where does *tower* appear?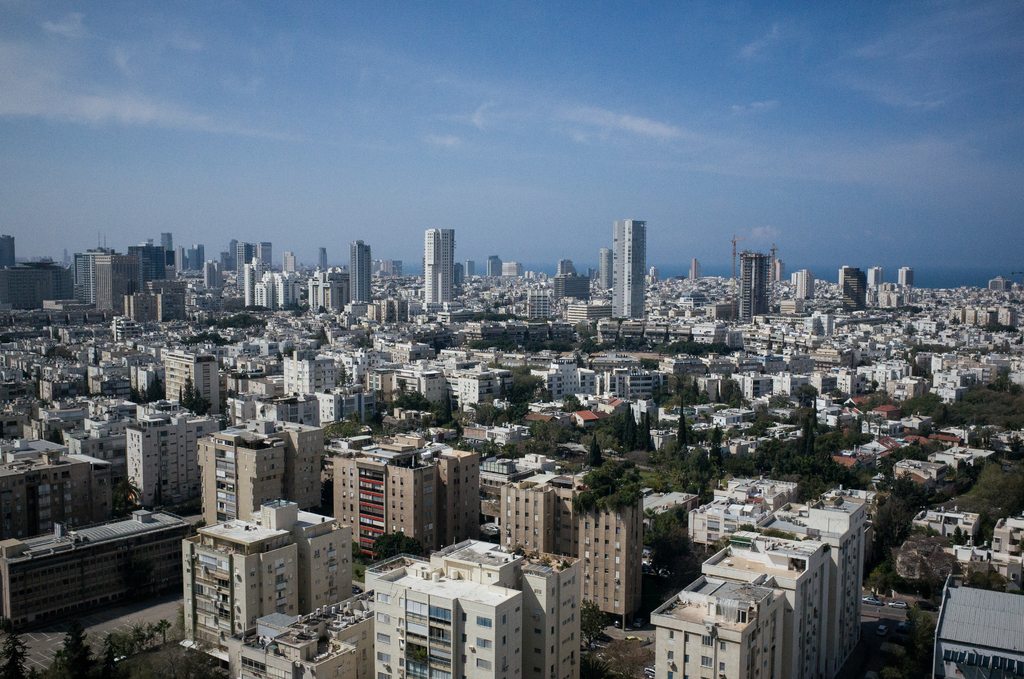
Appears at box=[320, 245, 330, 272].
